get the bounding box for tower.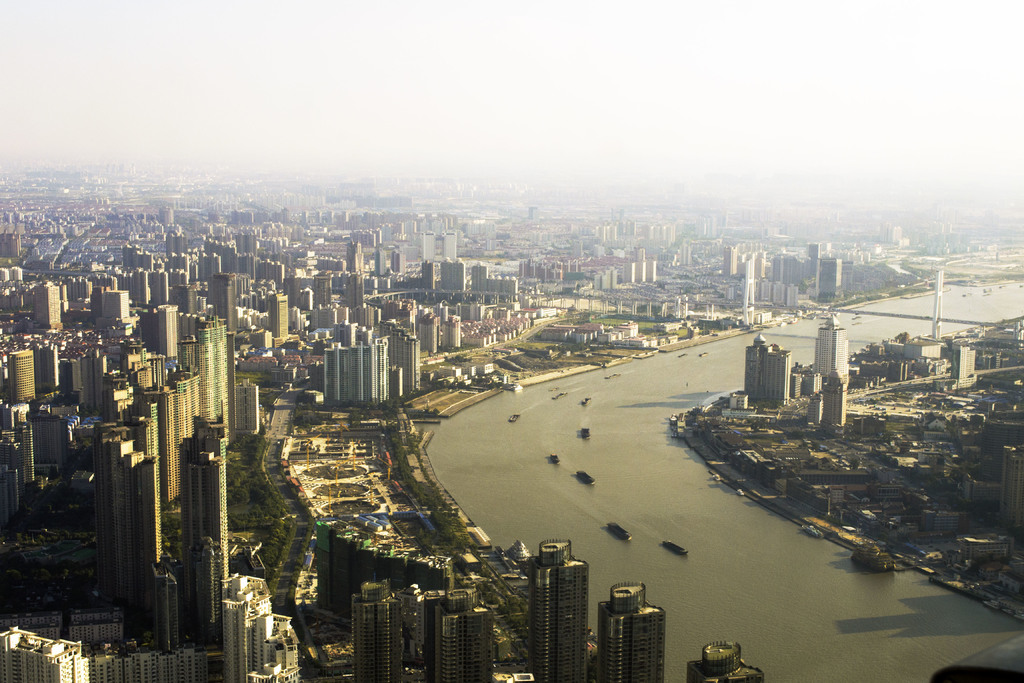
bbox=(431, 591, 492, 682).
